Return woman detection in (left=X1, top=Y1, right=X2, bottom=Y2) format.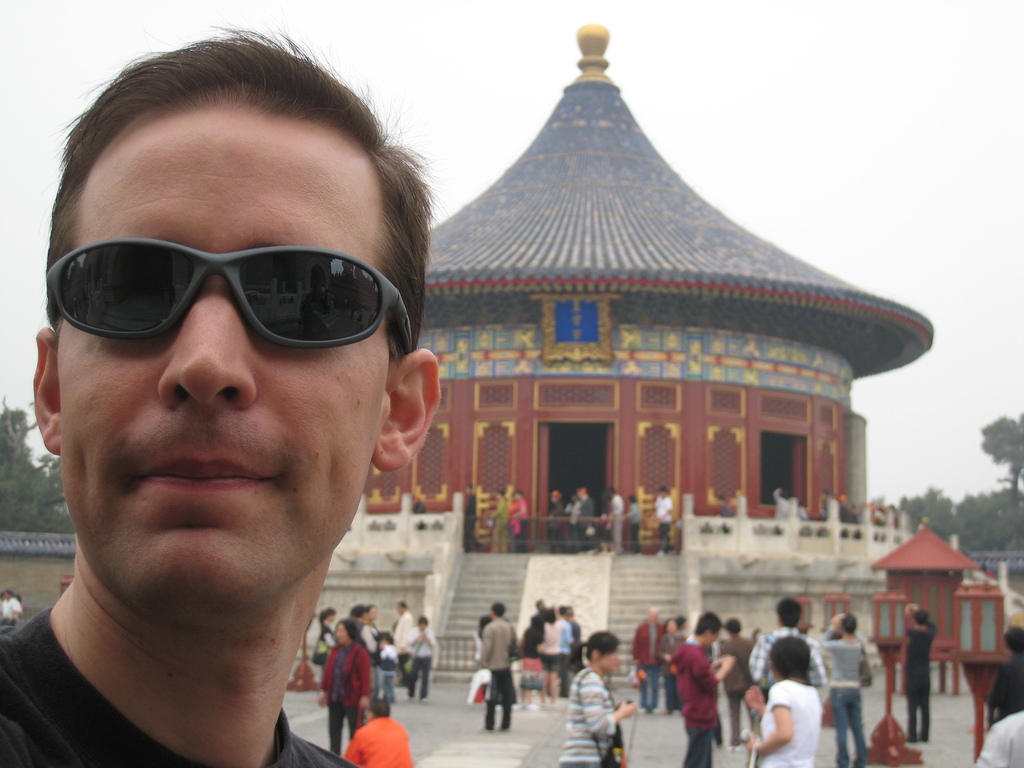
(left=317, top=606, right=337, bottom=665).
